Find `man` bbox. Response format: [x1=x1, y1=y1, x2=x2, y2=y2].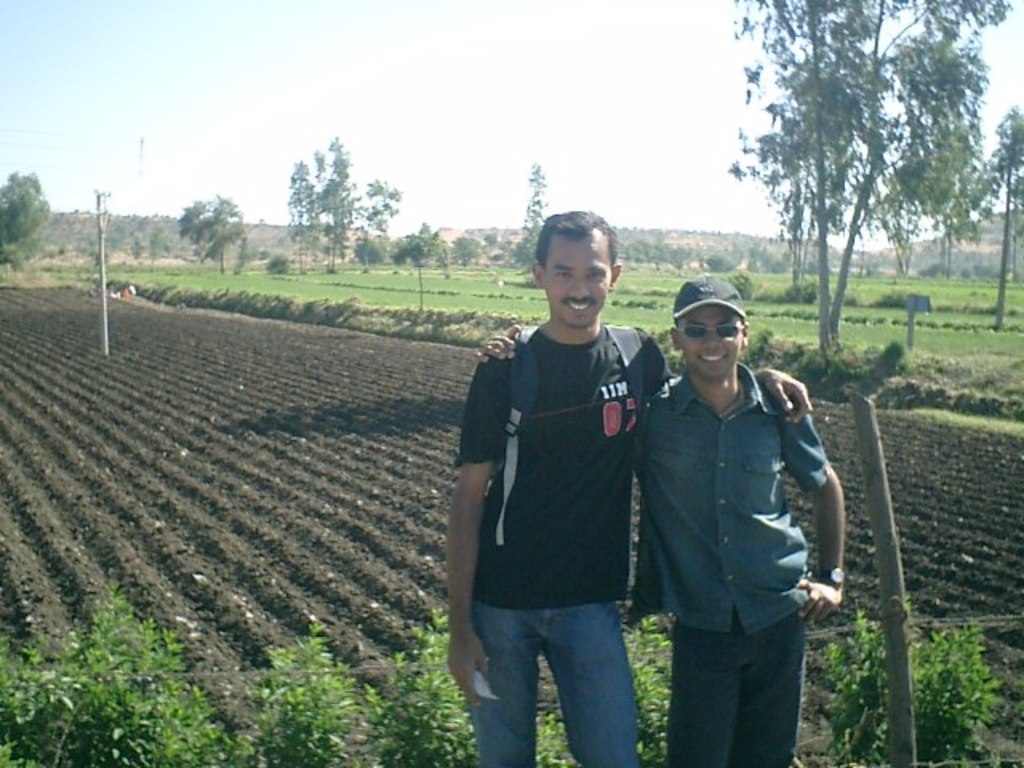
[x1=475, y1=277, x2=843, y2=766].
